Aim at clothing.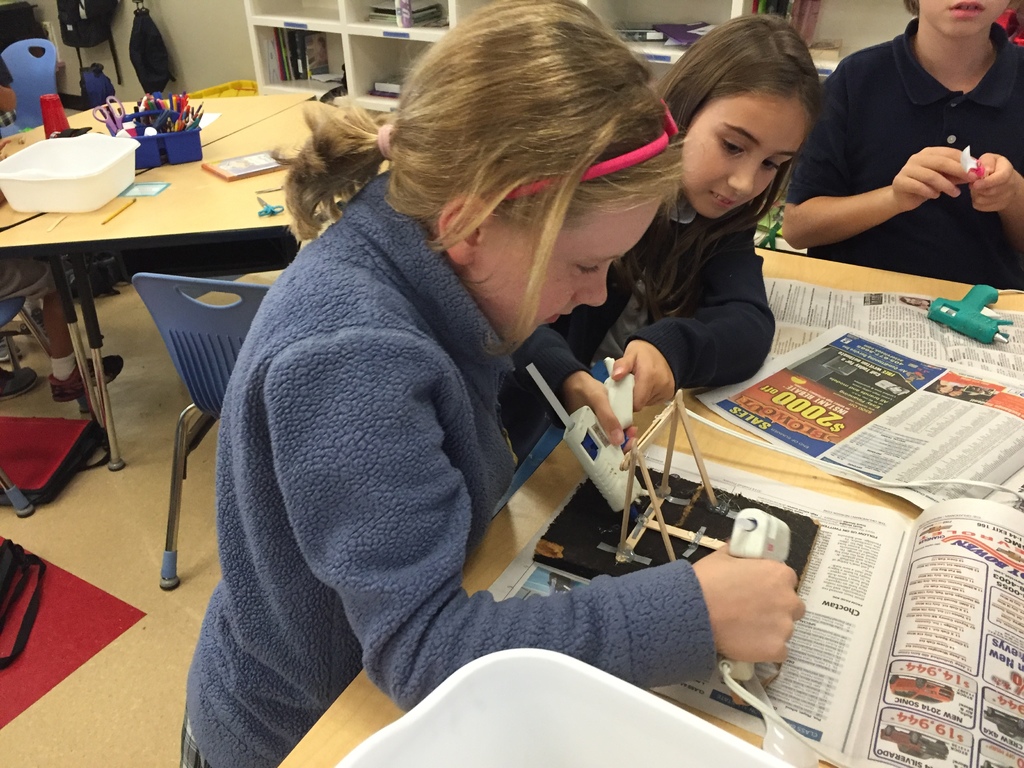
Aimed at 1,0,56,85.
